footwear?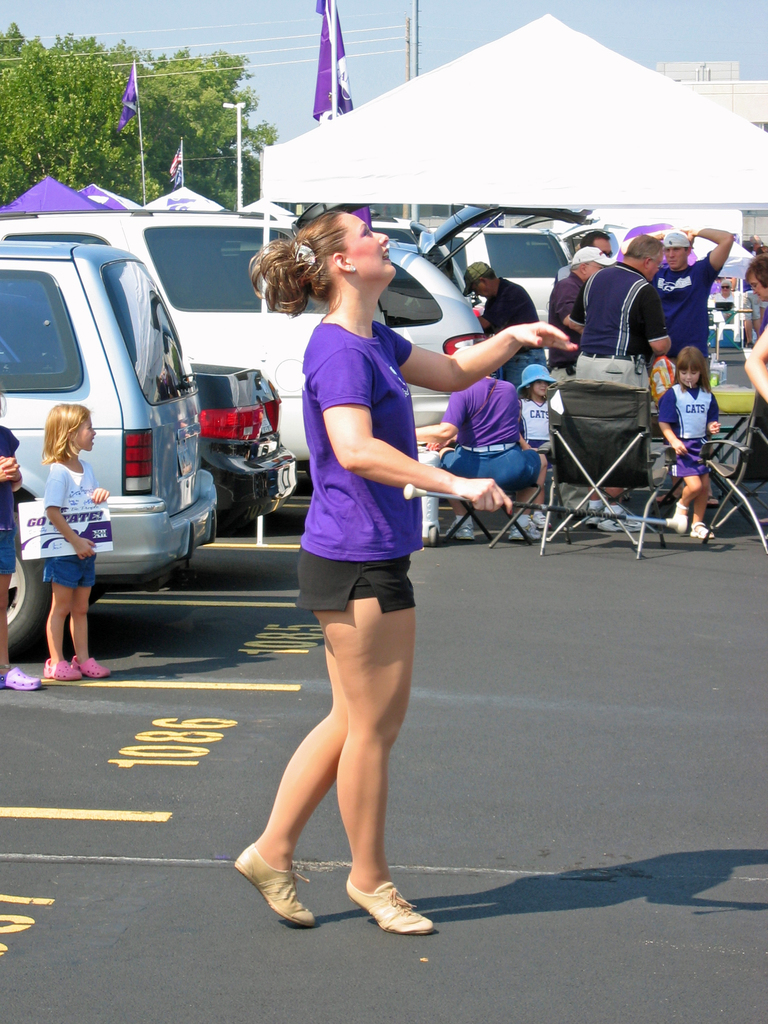
pyautogui.locateOnScreen(44, 652, 77, 686)
